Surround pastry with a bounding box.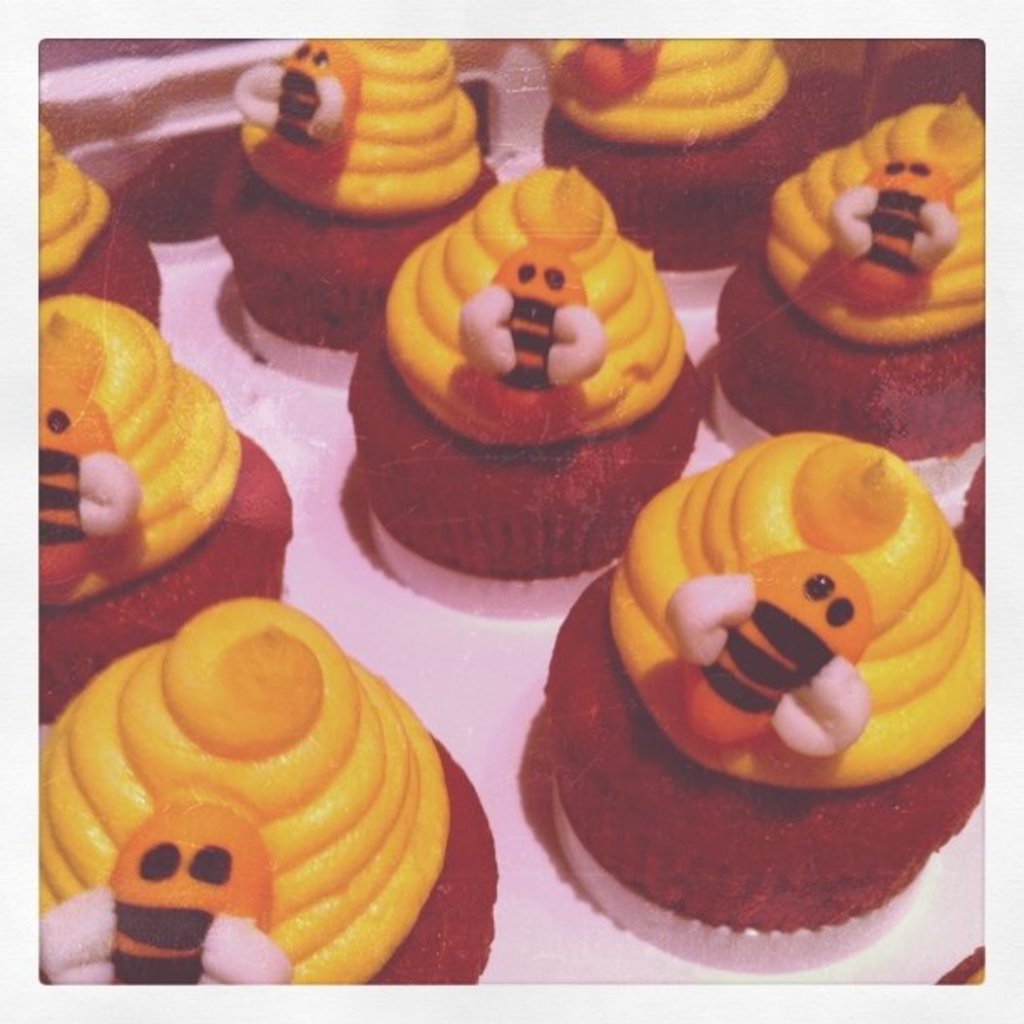
<box>211,30,494,371</box>.
